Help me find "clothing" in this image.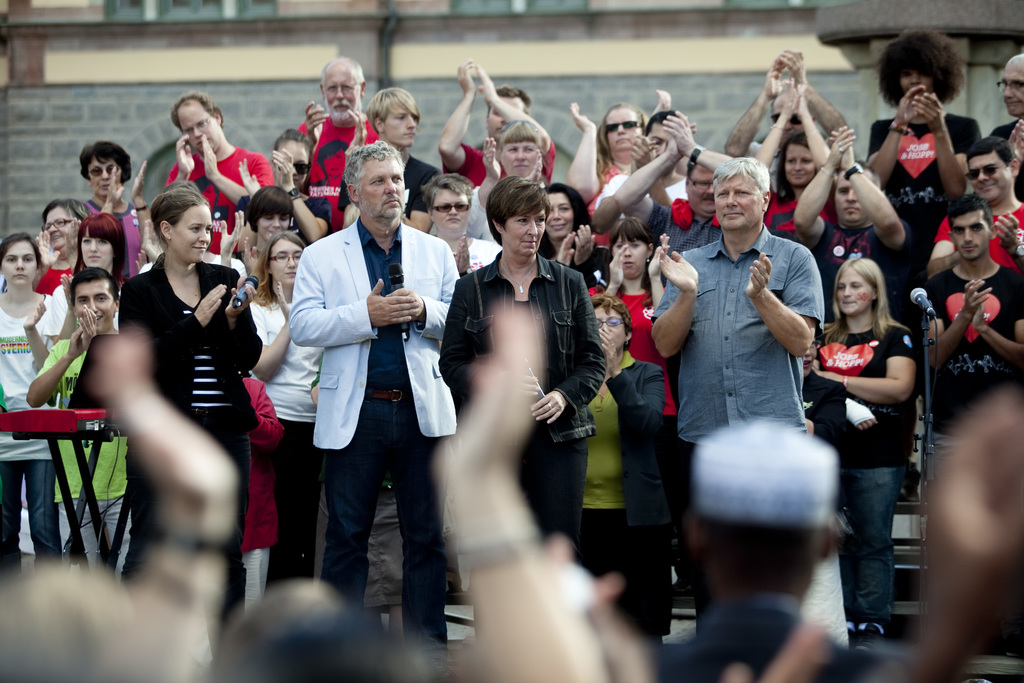
Found it: (x1=119, y1=254, x2=266, y2=625).
